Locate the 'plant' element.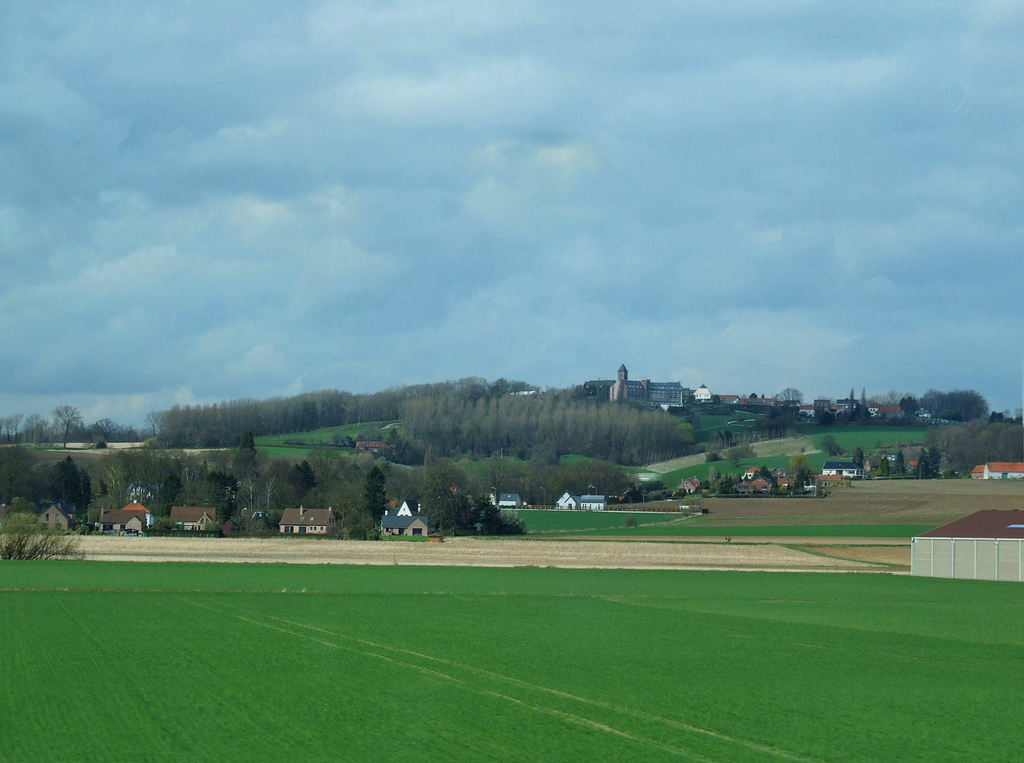
Element bbox: [349, 529, 371, 542].
